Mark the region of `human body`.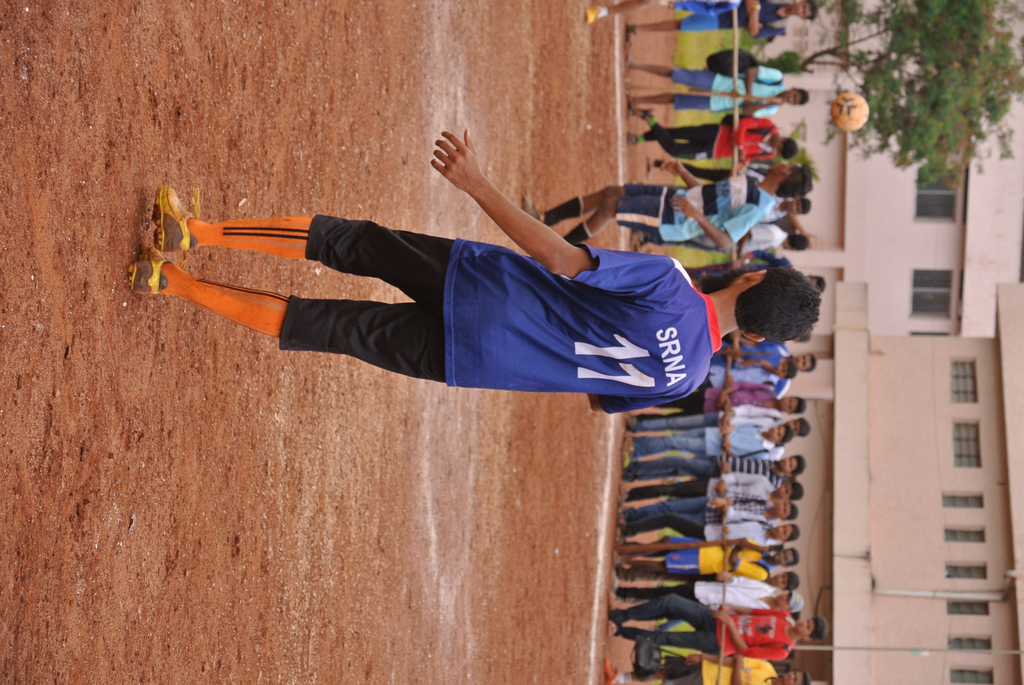
Region: BBox(629, 650, 813, 684).
